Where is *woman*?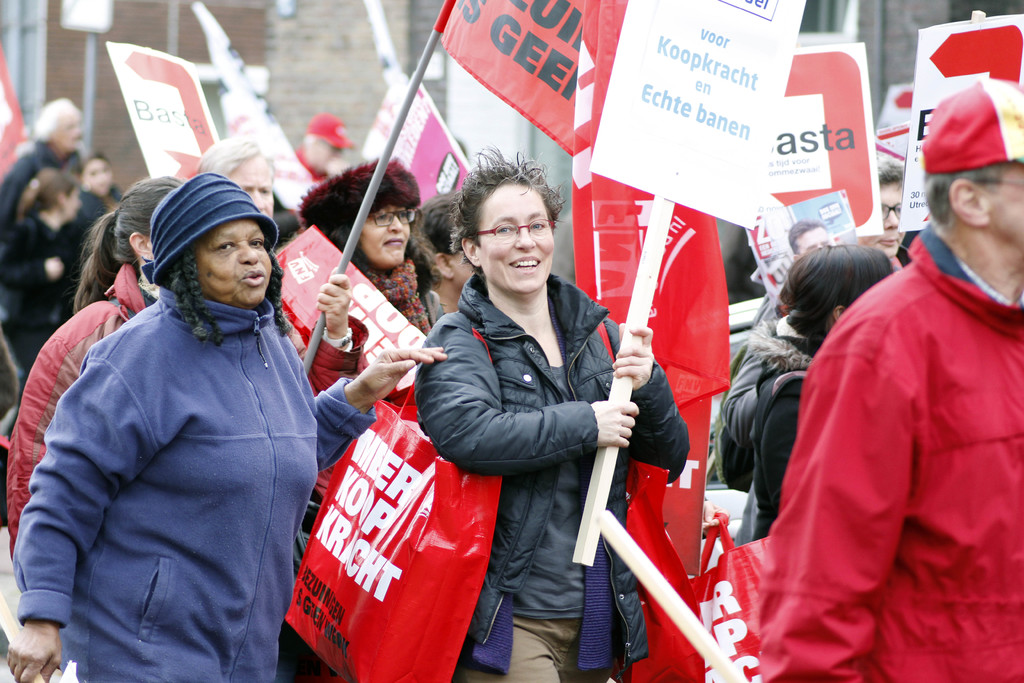
box=[0, 165, 90, 378].
